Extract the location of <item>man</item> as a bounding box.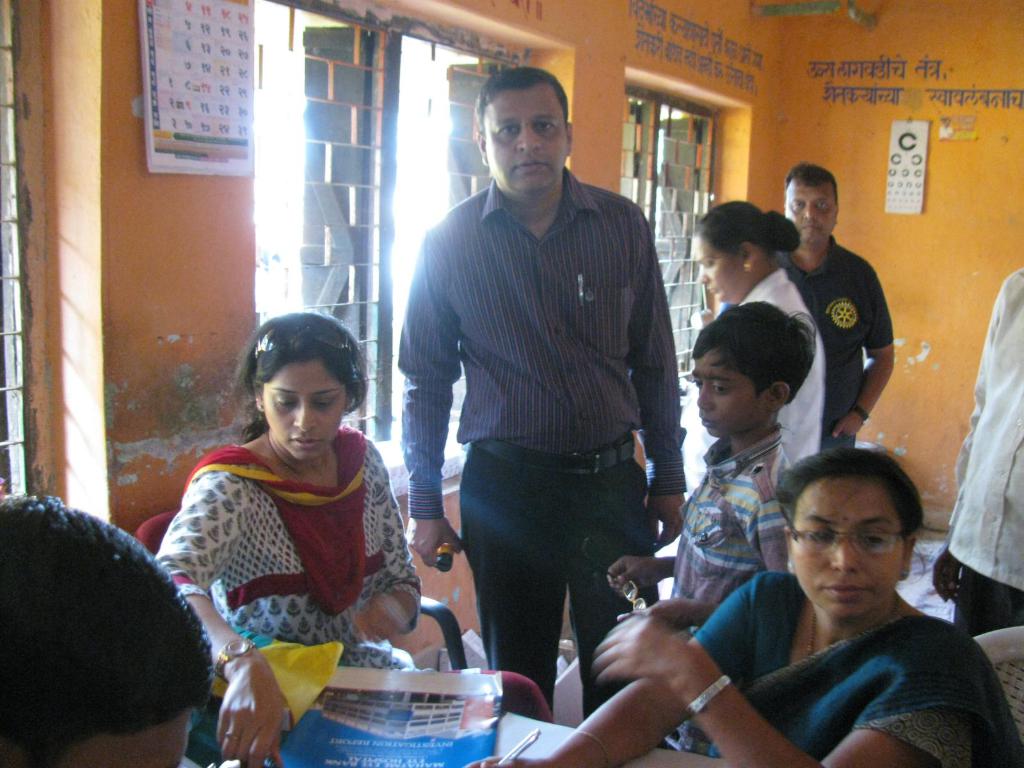
region(0, 478, 230, 767).
